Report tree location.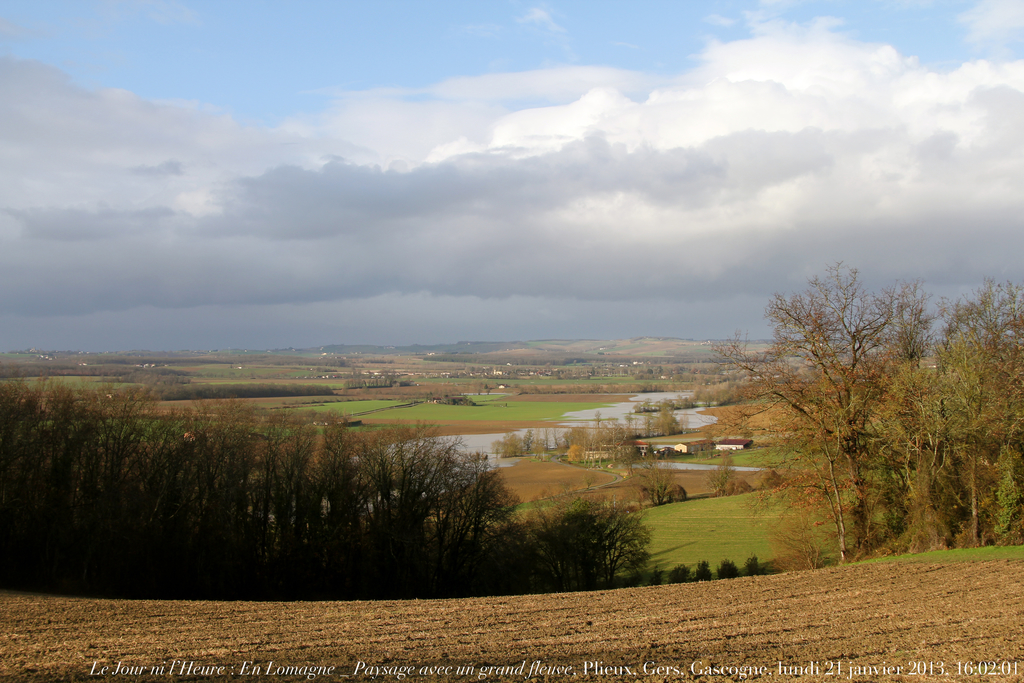
Report: x1=569, y1=407, x2=607, y2=460.
